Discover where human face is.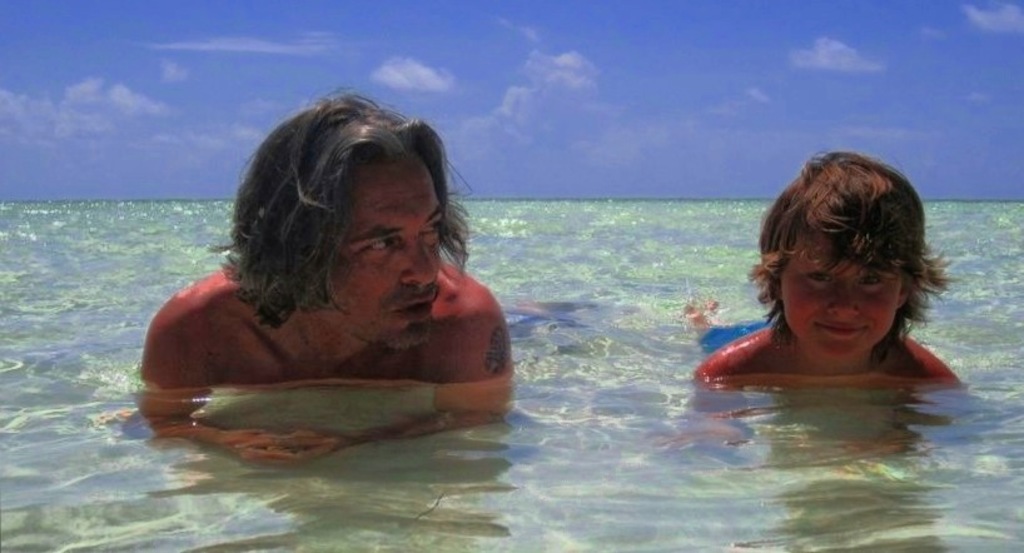
Discovered at left=318, top=160, right=442, bottom=352.
